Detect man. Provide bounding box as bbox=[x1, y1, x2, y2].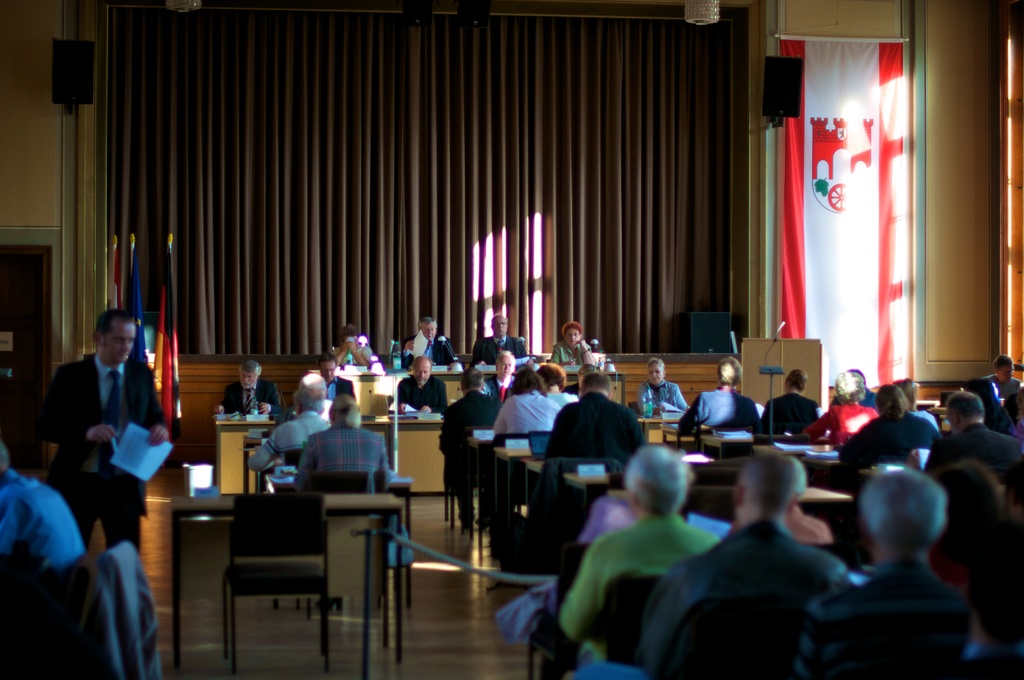
bbox=[471, 353, 533, 416].
